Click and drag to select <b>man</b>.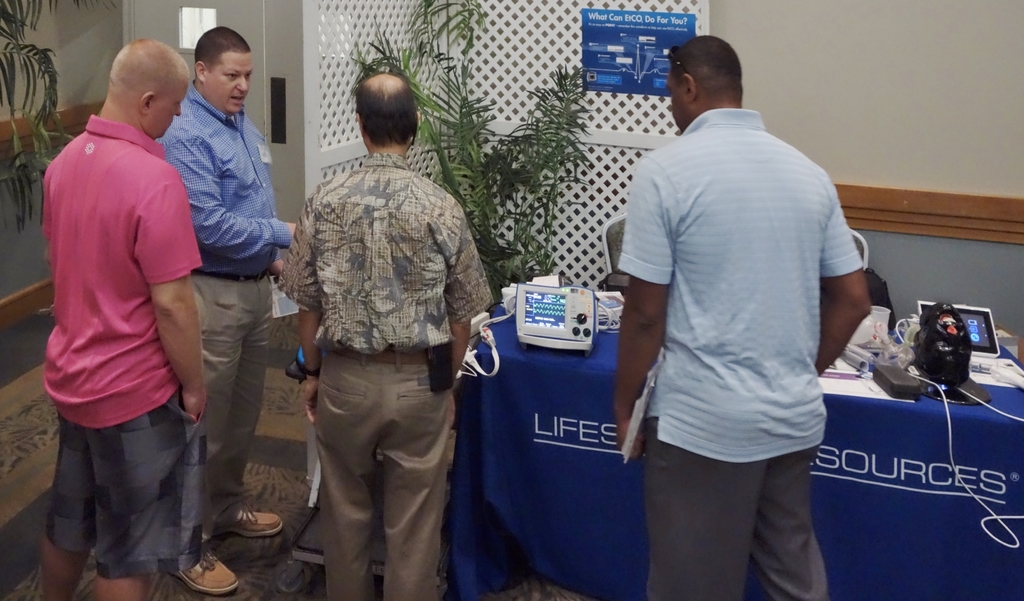
Selection: box(611, 33, 868, 600).
